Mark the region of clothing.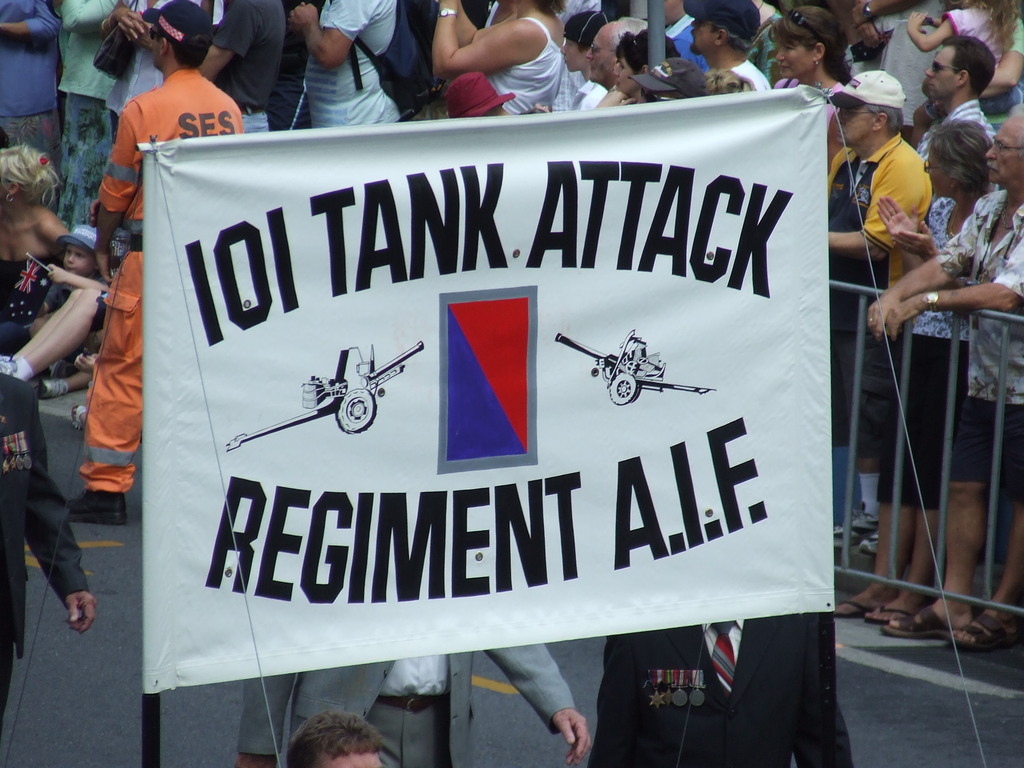
Region: pyautogui.locateOnScreen(829, 129, 932, 456).
